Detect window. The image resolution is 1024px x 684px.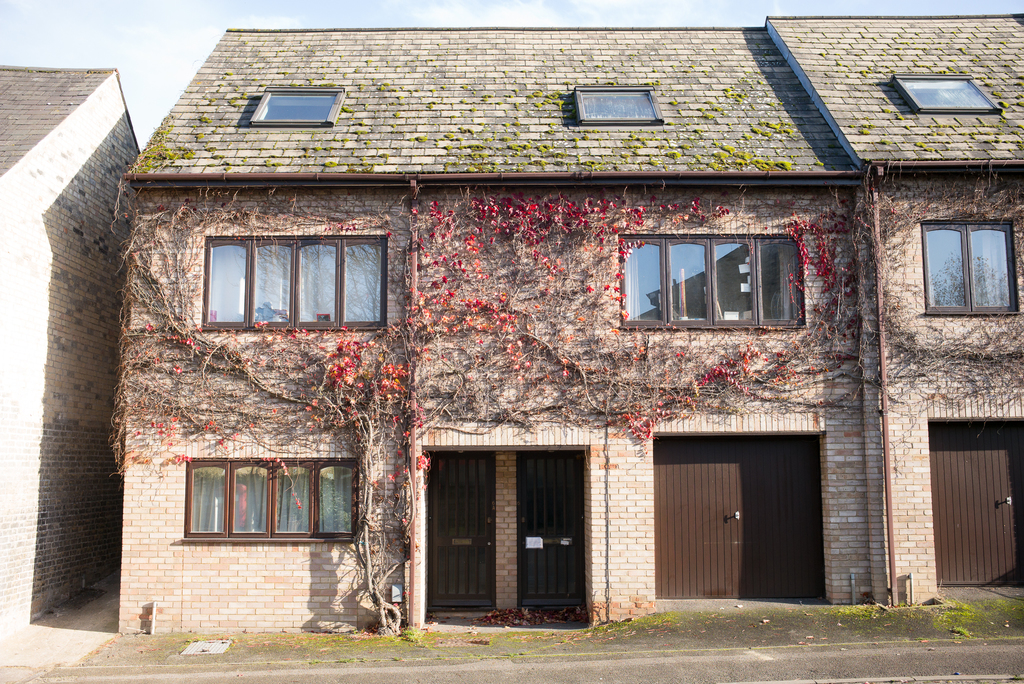
[175,456,360,545].
